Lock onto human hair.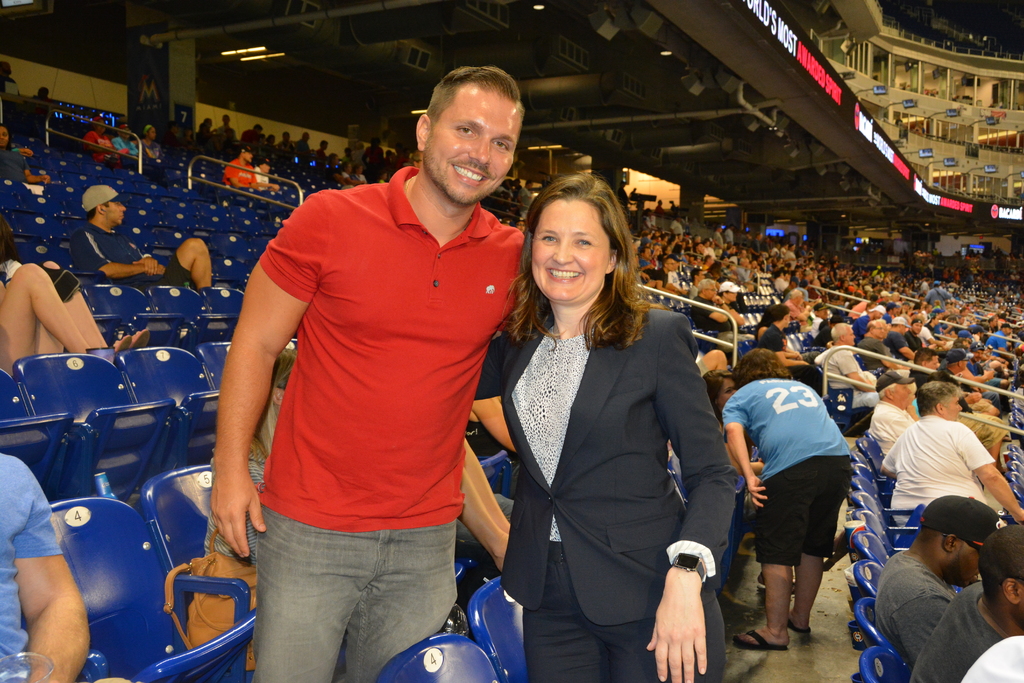
Locked: bbox=(703, 372, 728, 427).
